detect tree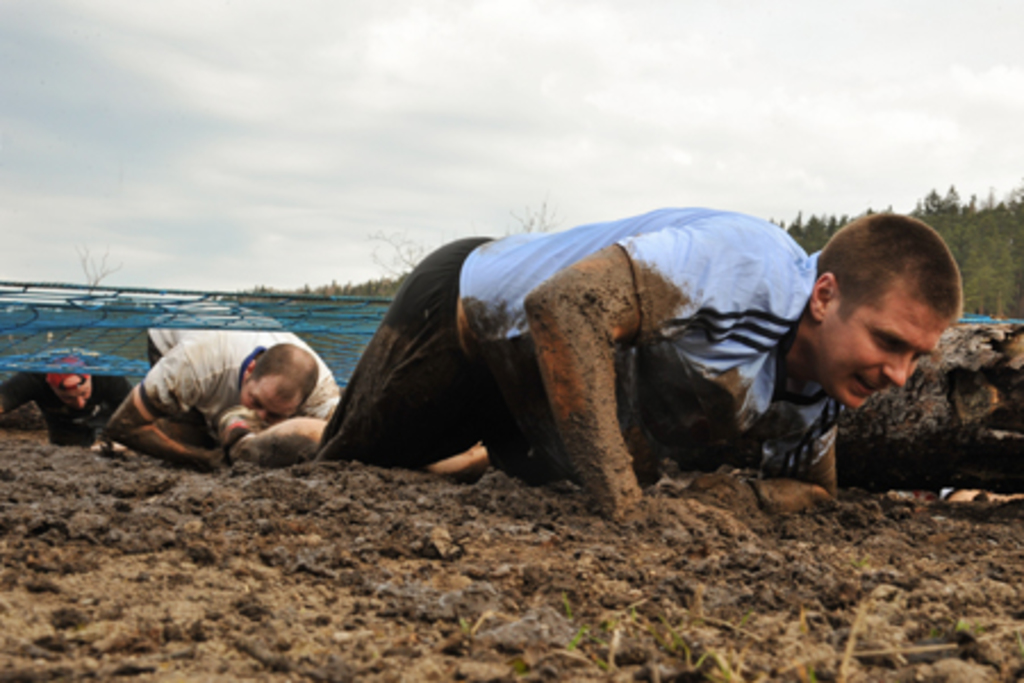
[left=246, top=198, right=551, bottom=303]
